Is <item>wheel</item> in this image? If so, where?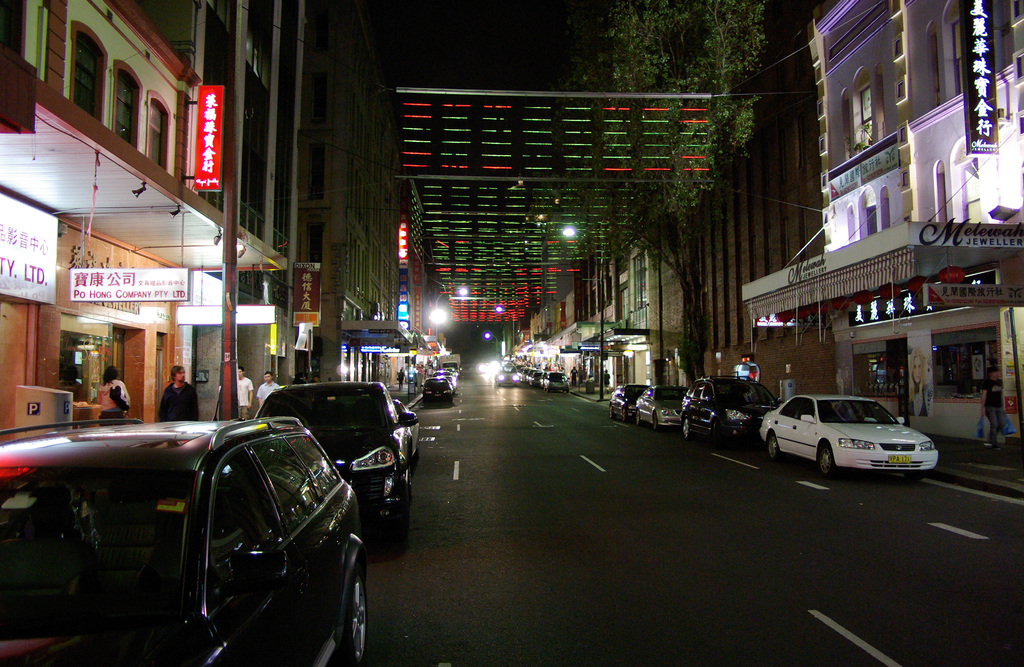
Yes, at 405:478:421:509.
